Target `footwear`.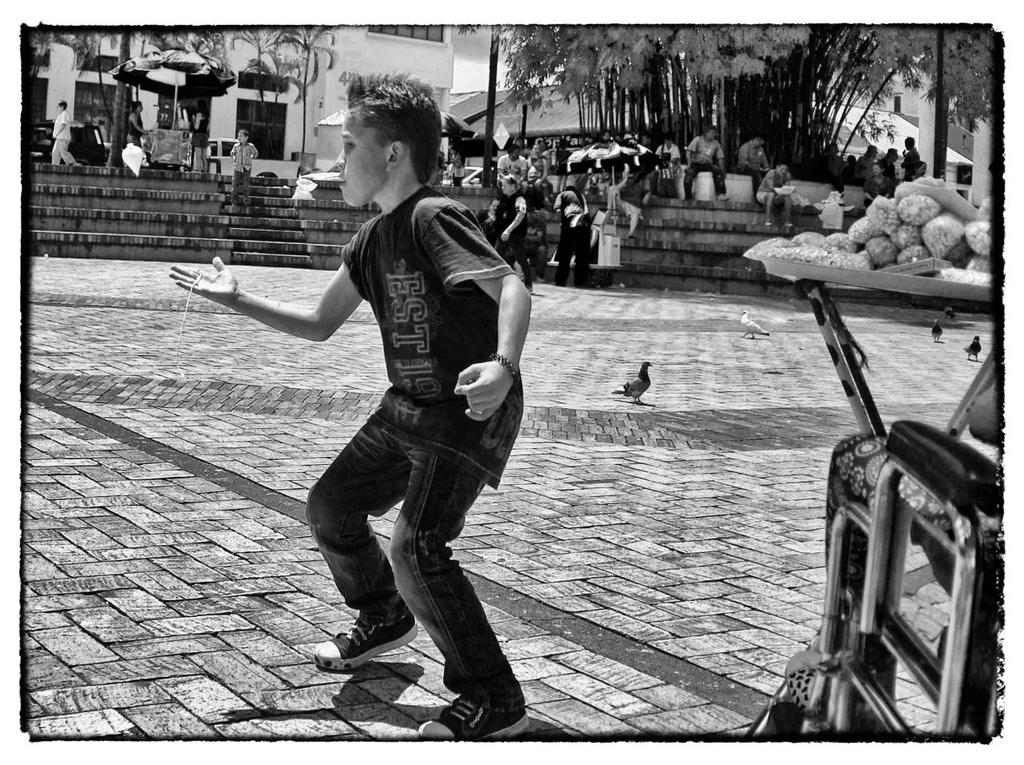
Target region: x1=242, y1=198, x2=252, y2=204.
